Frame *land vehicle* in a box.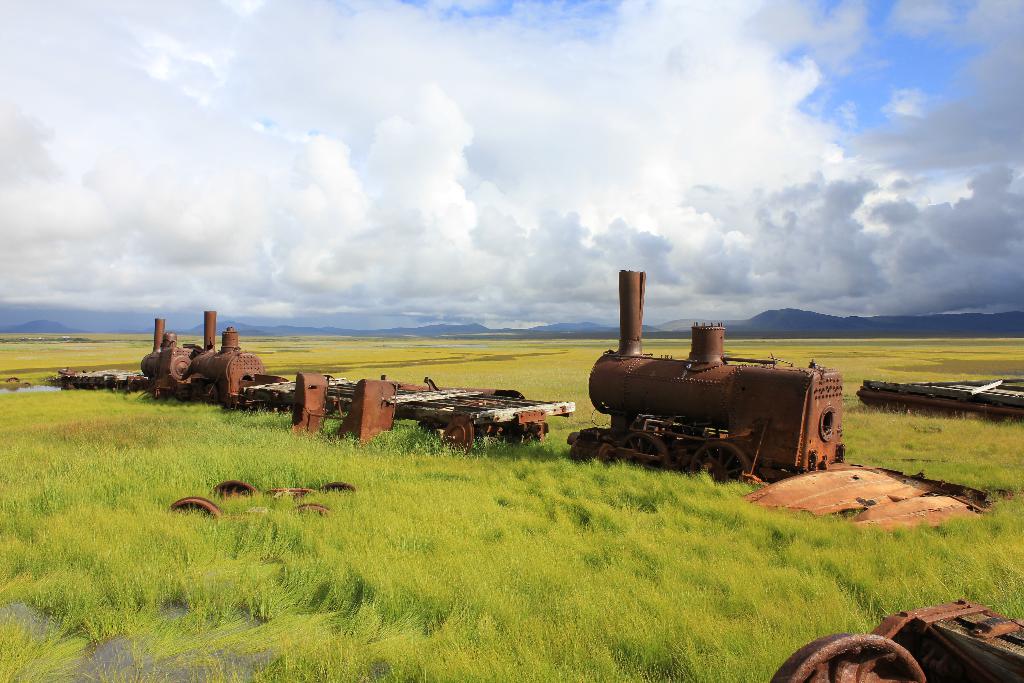
bbox=[131, 308, 266, 412].
